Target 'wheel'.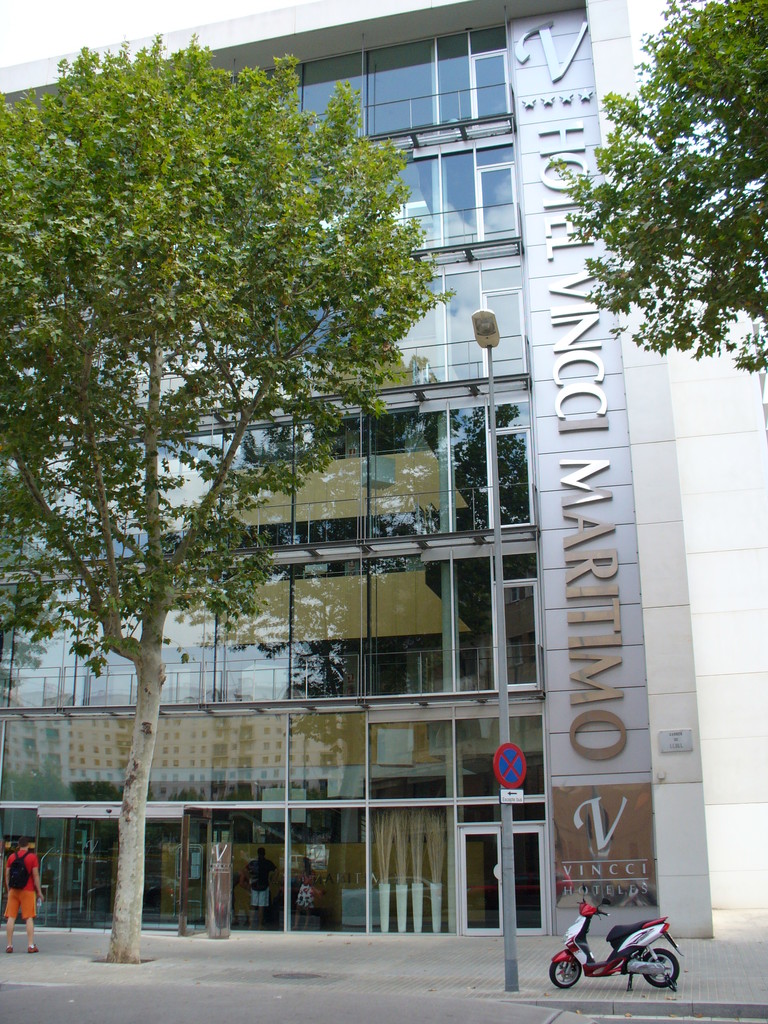
Target region: BBox(646, 949, 682, 988).
